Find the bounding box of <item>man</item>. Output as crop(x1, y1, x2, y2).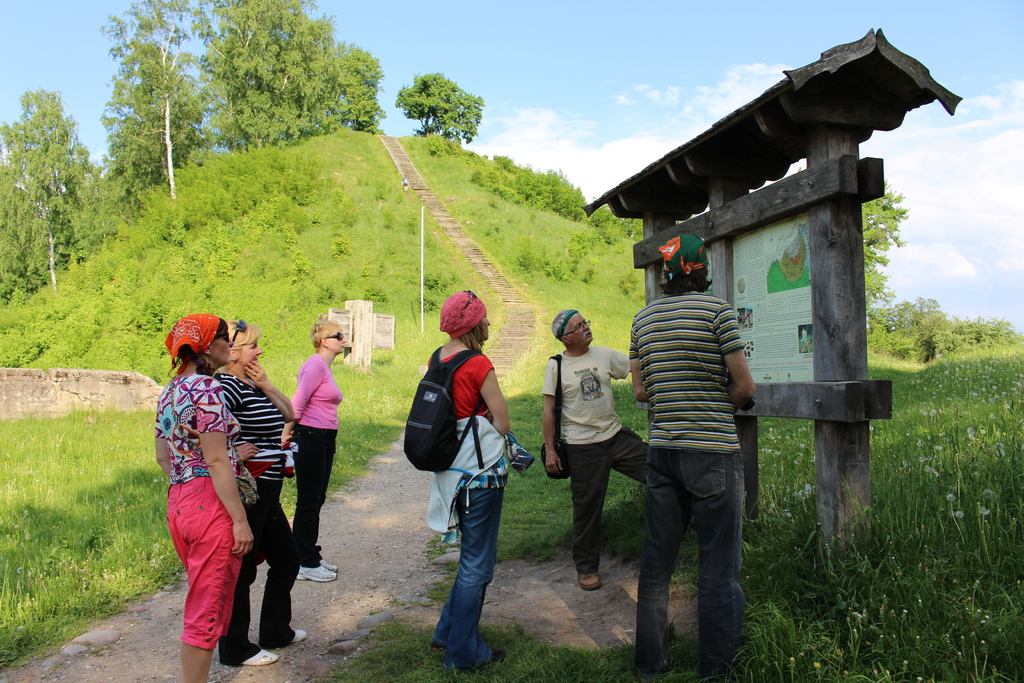
crop(281, 358, 348, 575).
